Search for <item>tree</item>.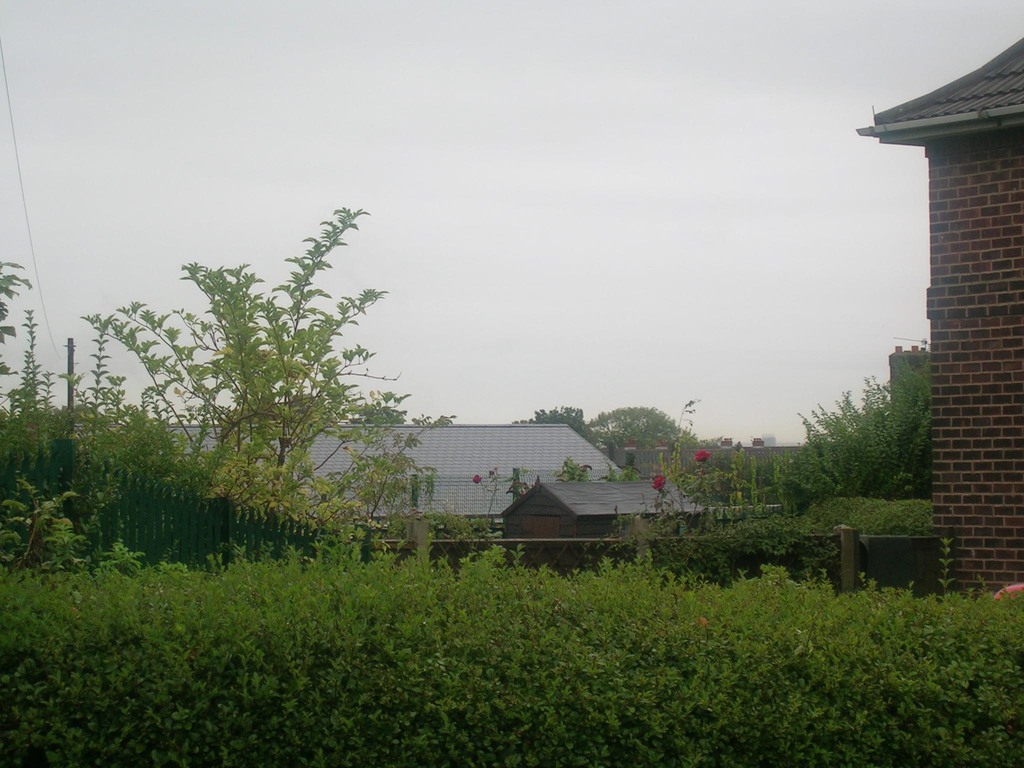
Found at Rect(92, 211, 415, 568).
